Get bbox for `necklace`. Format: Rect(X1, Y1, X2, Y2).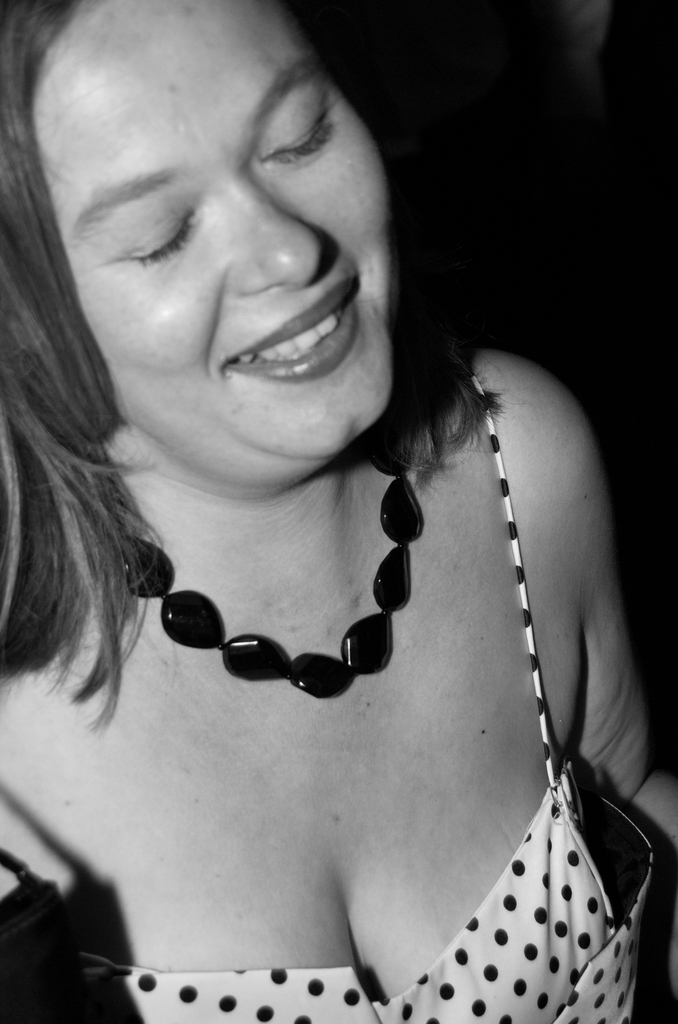
Rect(119, 431, 424, 695).
